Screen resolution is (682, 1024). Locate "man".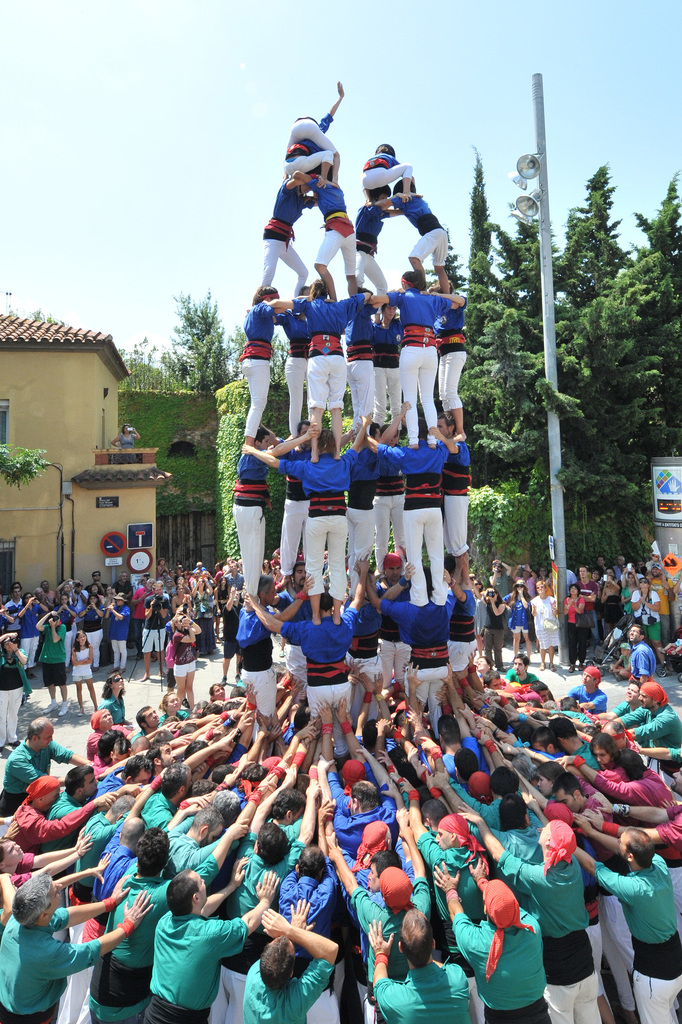
select_region(324, 746, 400, 840).
